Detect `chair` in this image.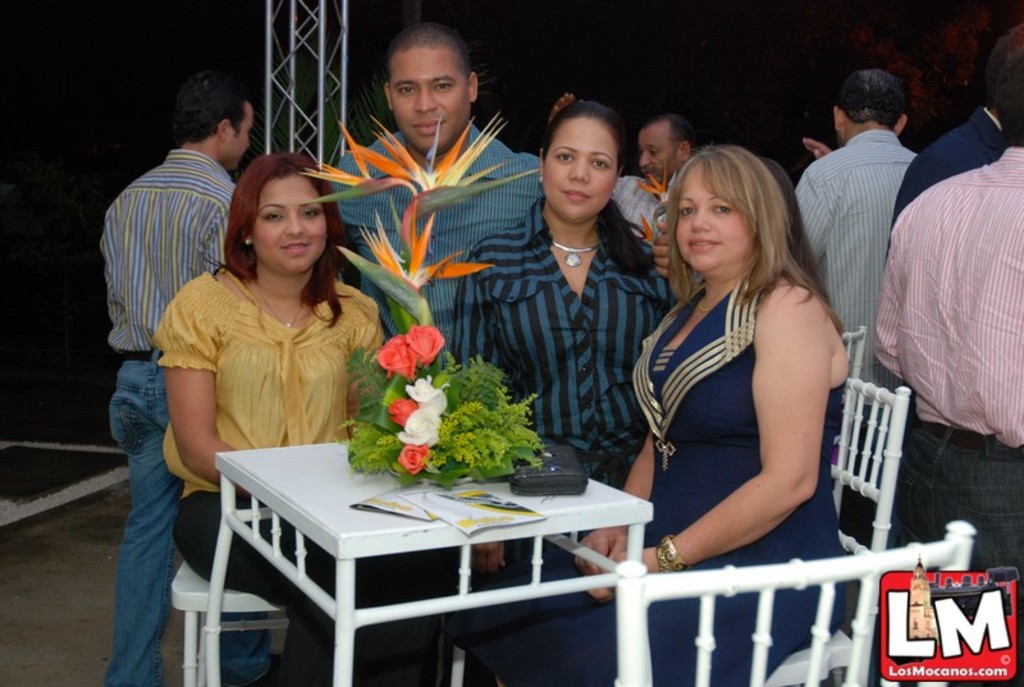
Detection: bbox=[831, 322, 867, 519].
